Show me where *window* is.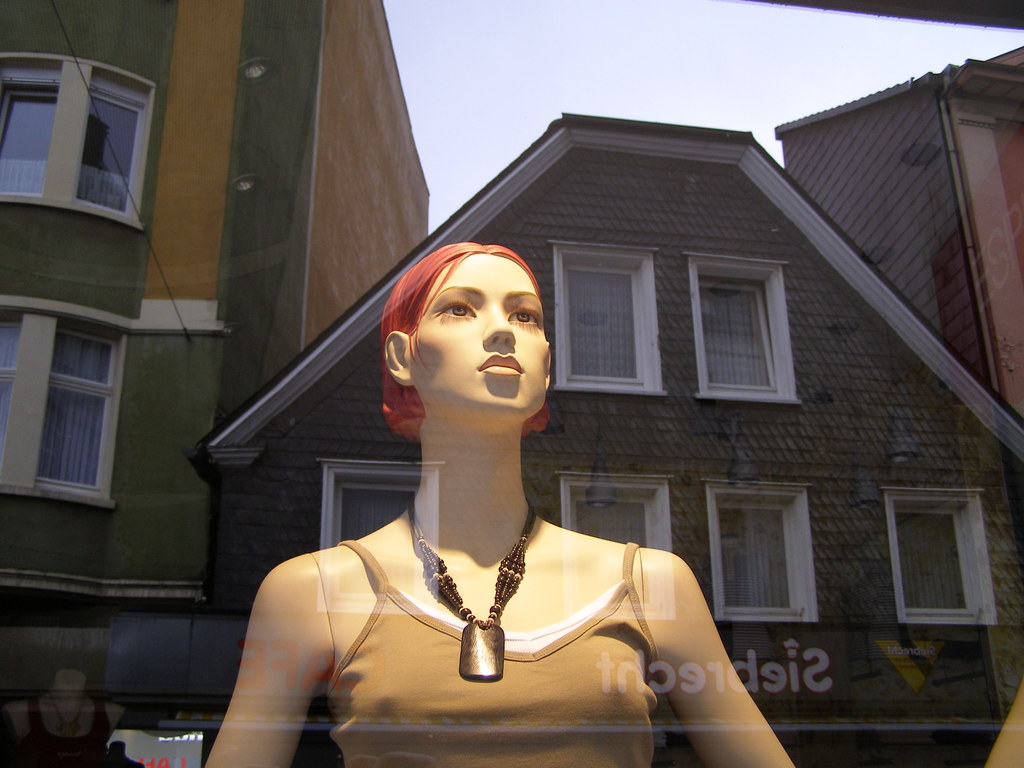
*window* is at region(33, 332, 117, 490).
